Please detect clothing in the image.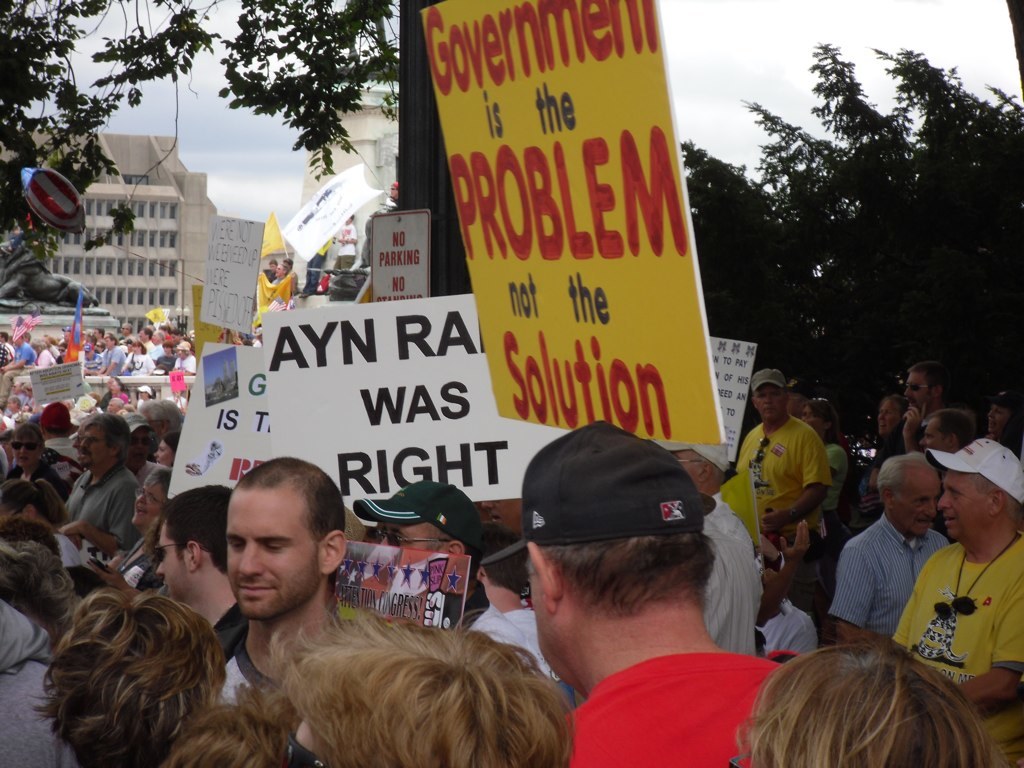
bbox=[758, 605, 824, 663].
